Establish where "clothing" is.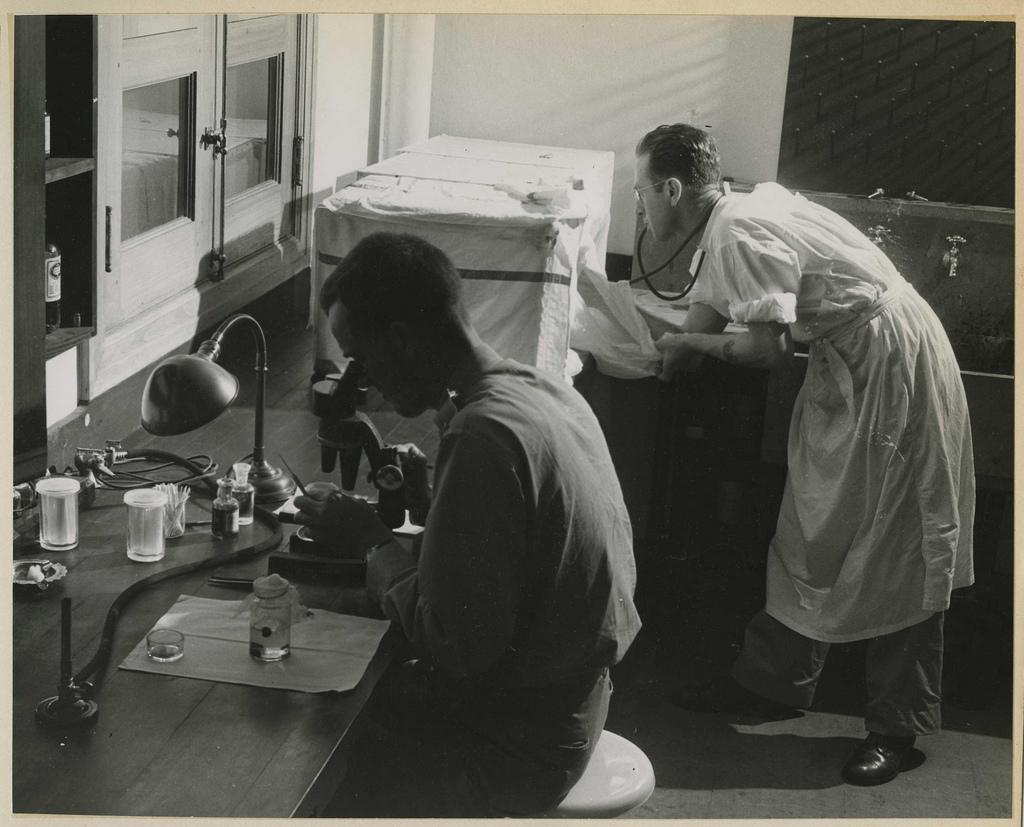
Established at BBox(684, 171, 1009, 620).
